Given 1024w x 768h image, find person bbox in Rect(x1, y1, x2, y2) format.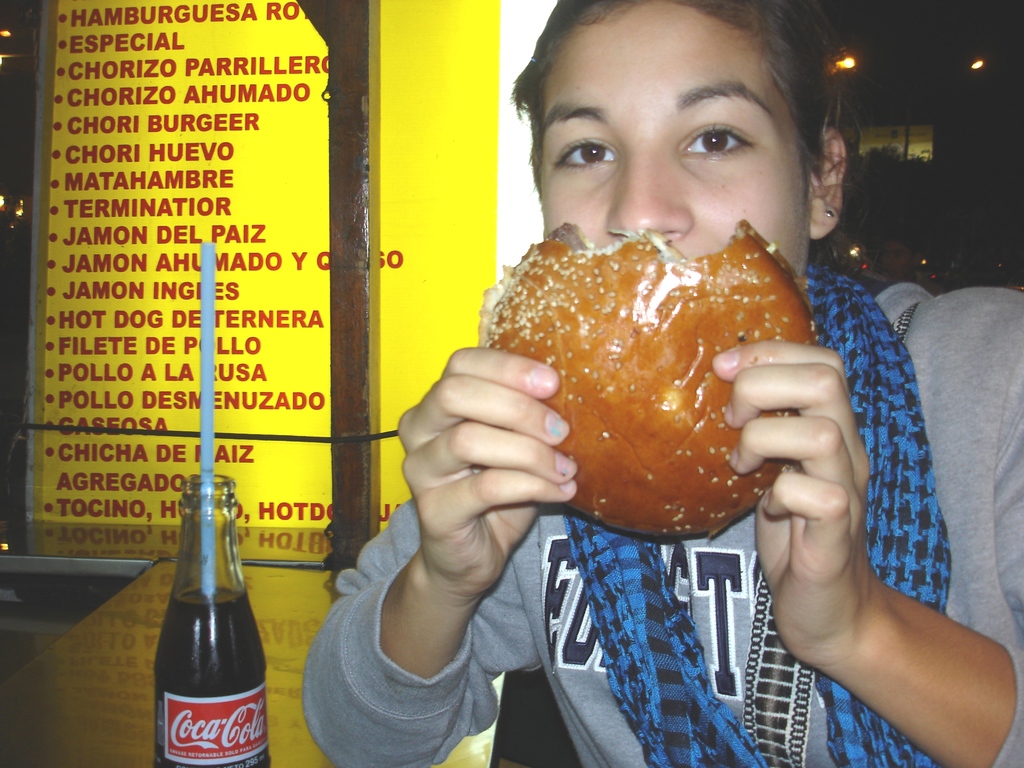
Rect(305, 0, 1023, 767).
